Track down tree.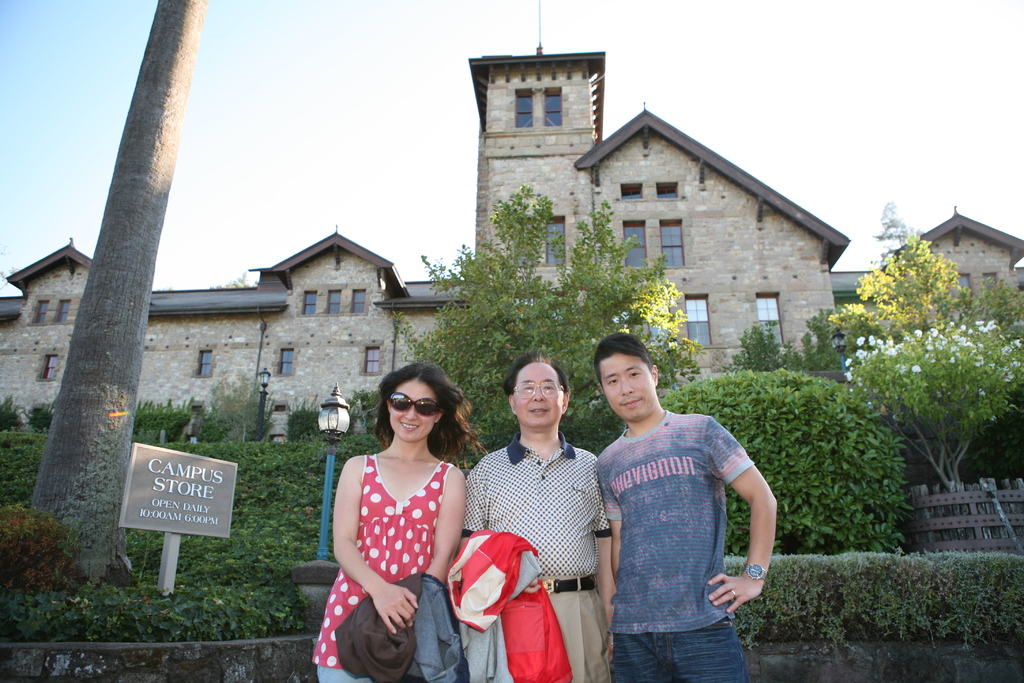
Tracked to x1=812, y1=237, x2=1023, y2=504.
